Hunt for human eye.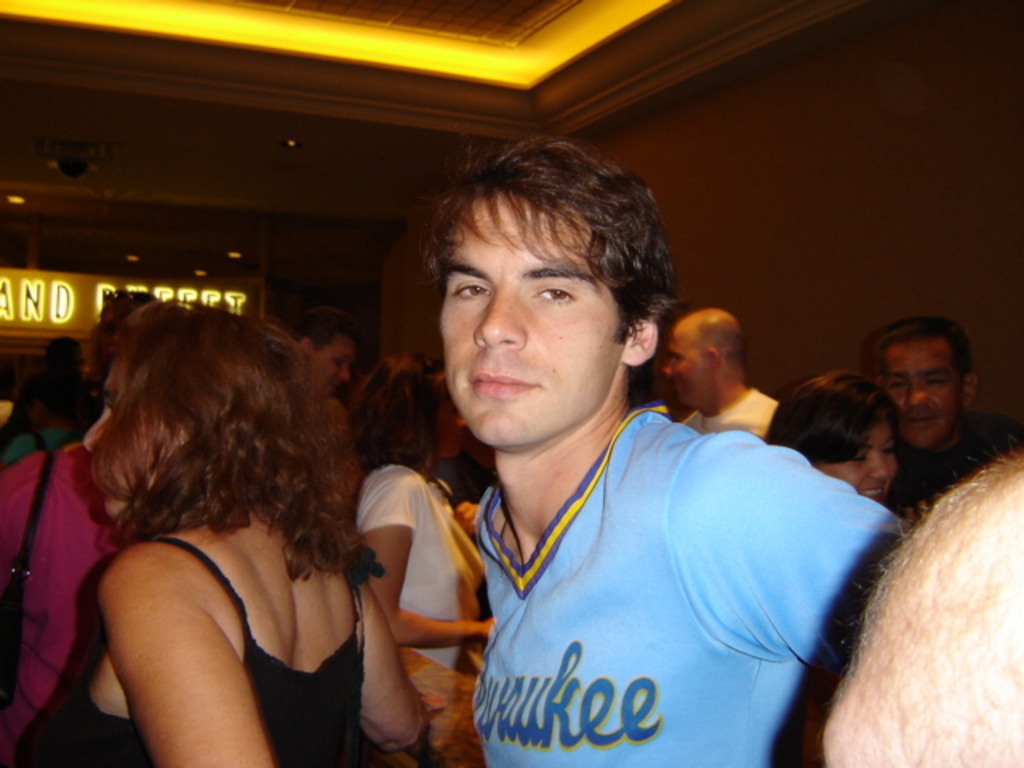
Hunted down at 886/378/909/392.
